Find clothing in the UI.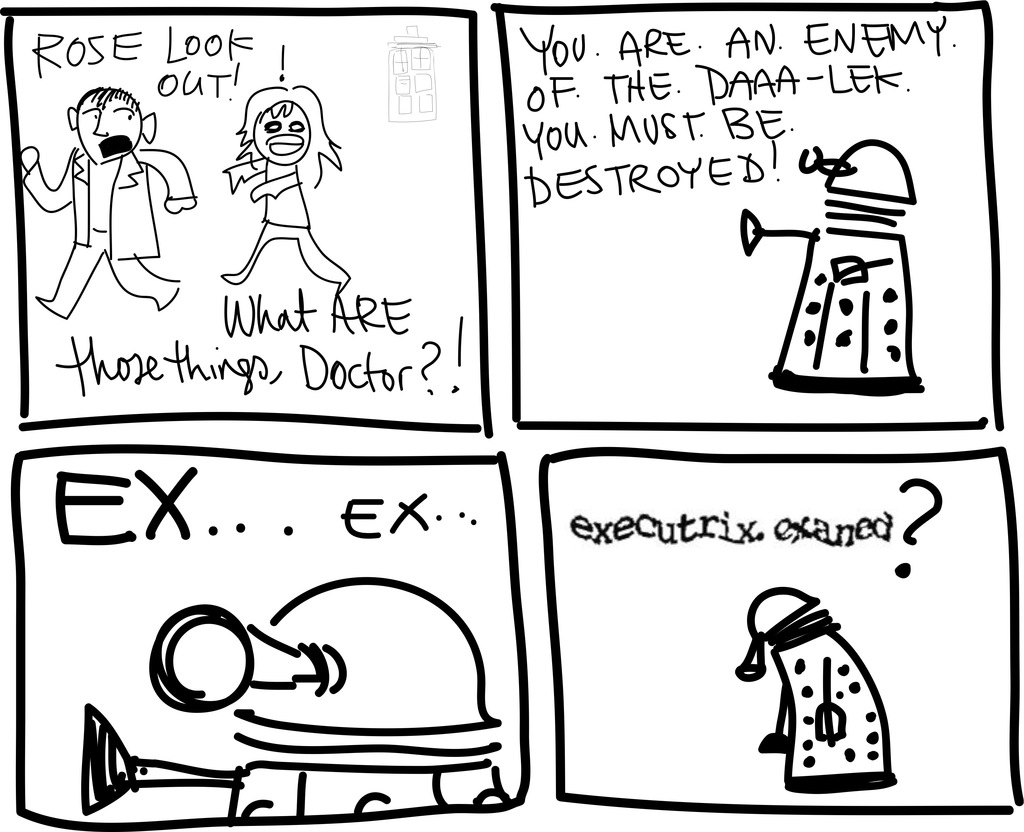
UI element at x1=20, y1=140, x2=191, y2=316.
